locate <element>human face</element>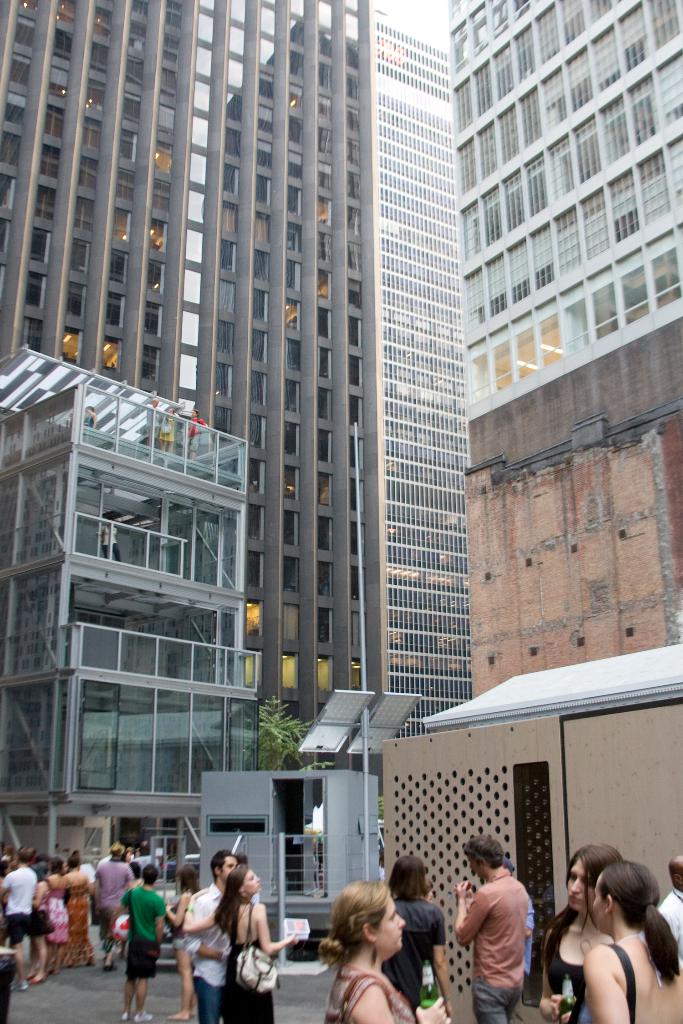
[left=381, top=897, right=404, bottom=950]
